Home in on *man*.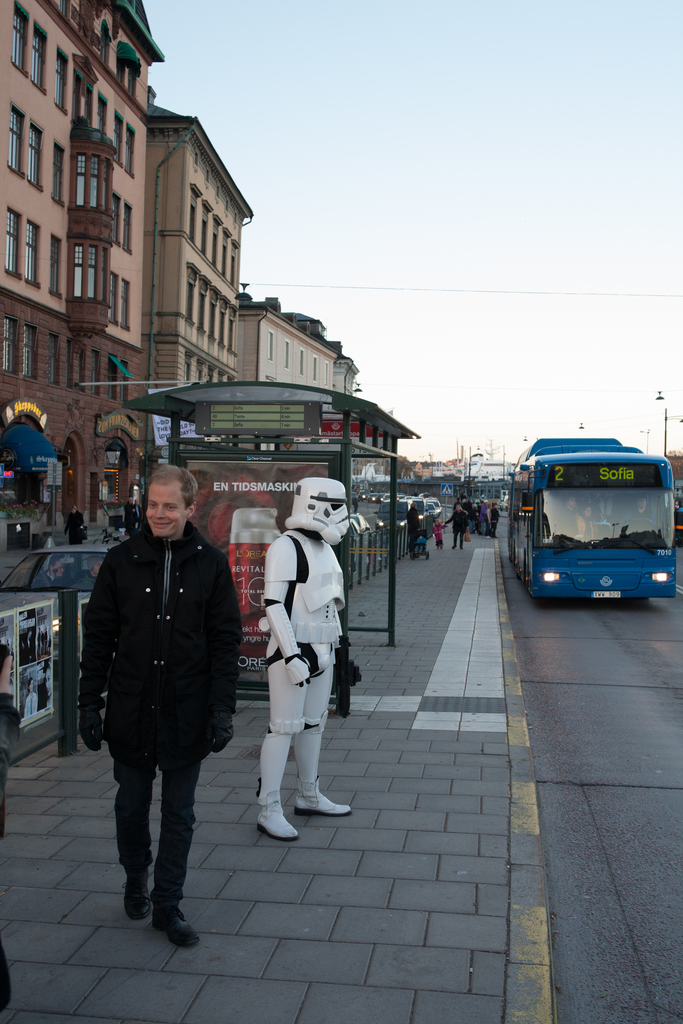
Homed in at box=[75, 451, 247, 938].
